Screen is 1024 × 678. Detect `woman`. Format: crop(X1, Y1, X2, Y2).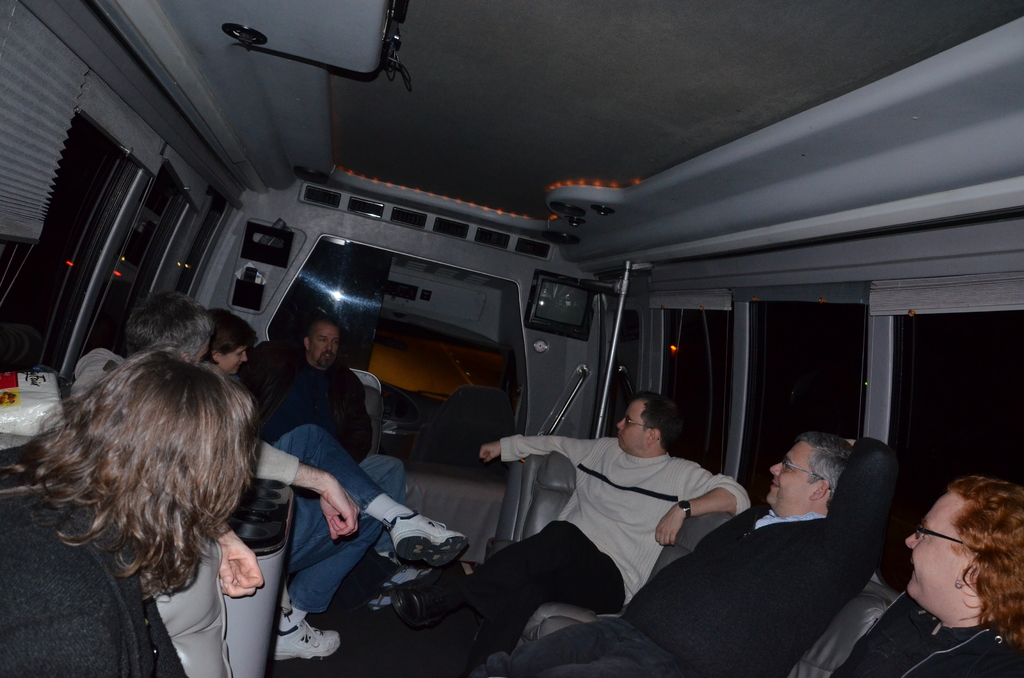
crop(201, 307, 259, 378).
